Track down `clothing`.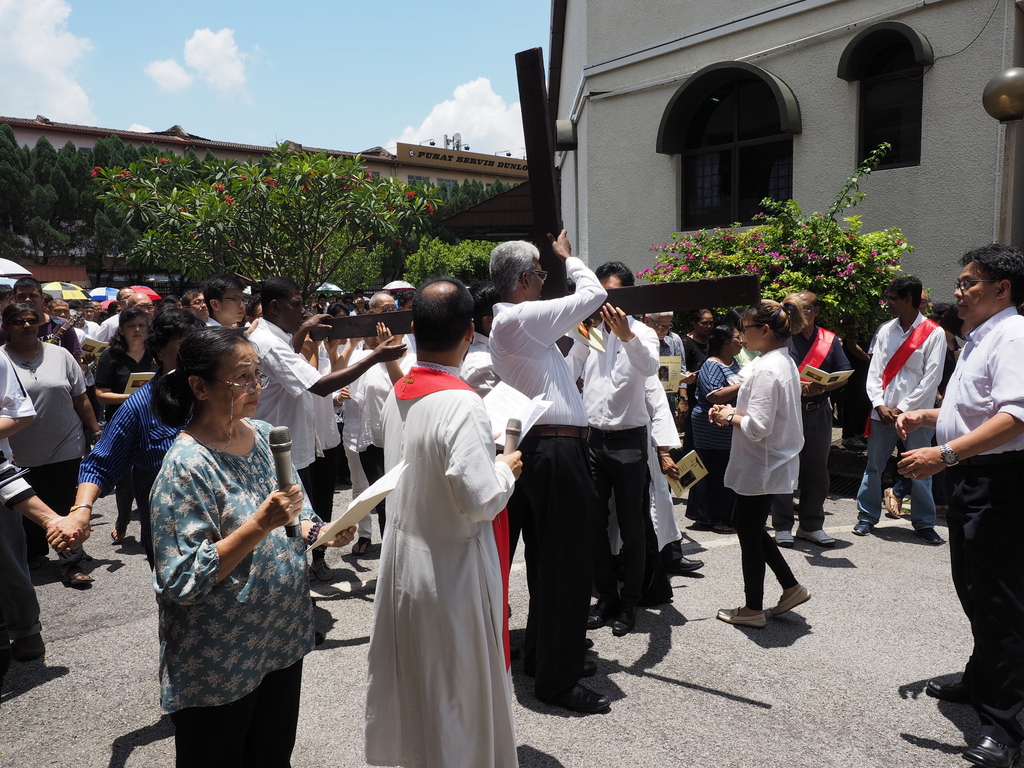
Tracked to region(936, 302, 1023, 752).
